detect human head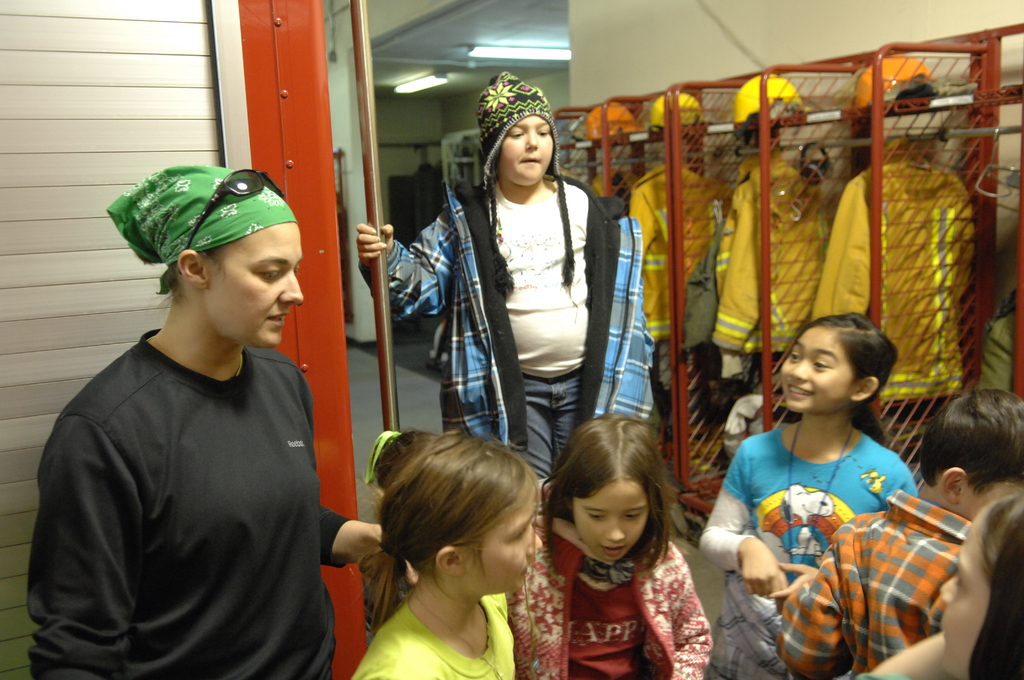
rect(547, 423, 692, 588)
